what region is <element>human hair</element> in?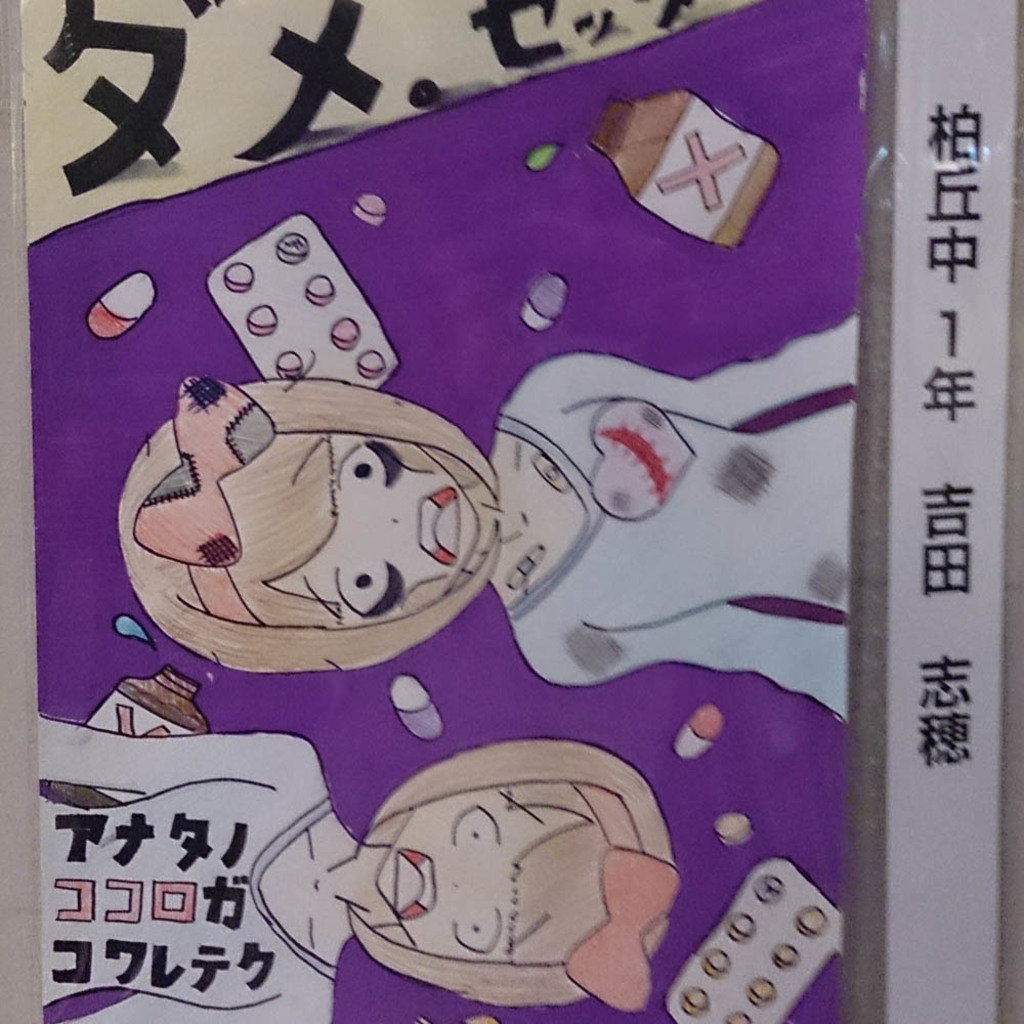
region(346, 736, 678, 1009).
